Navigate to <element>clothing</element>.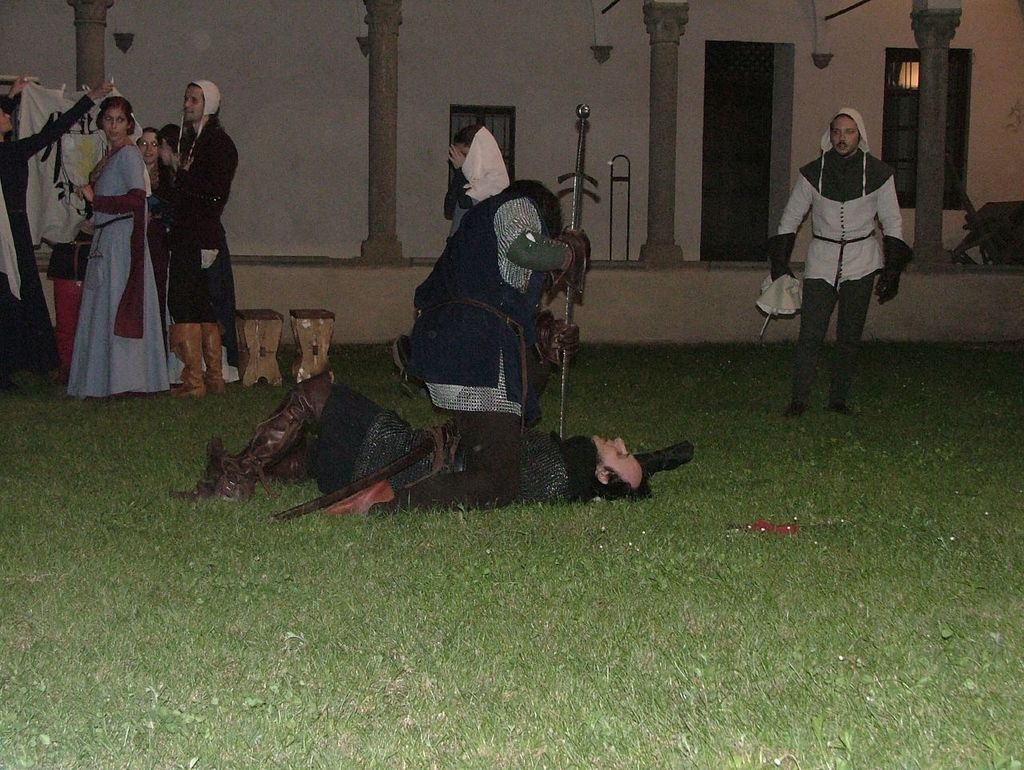
Navigation target: bbox=[774, 110, 904, 384].
